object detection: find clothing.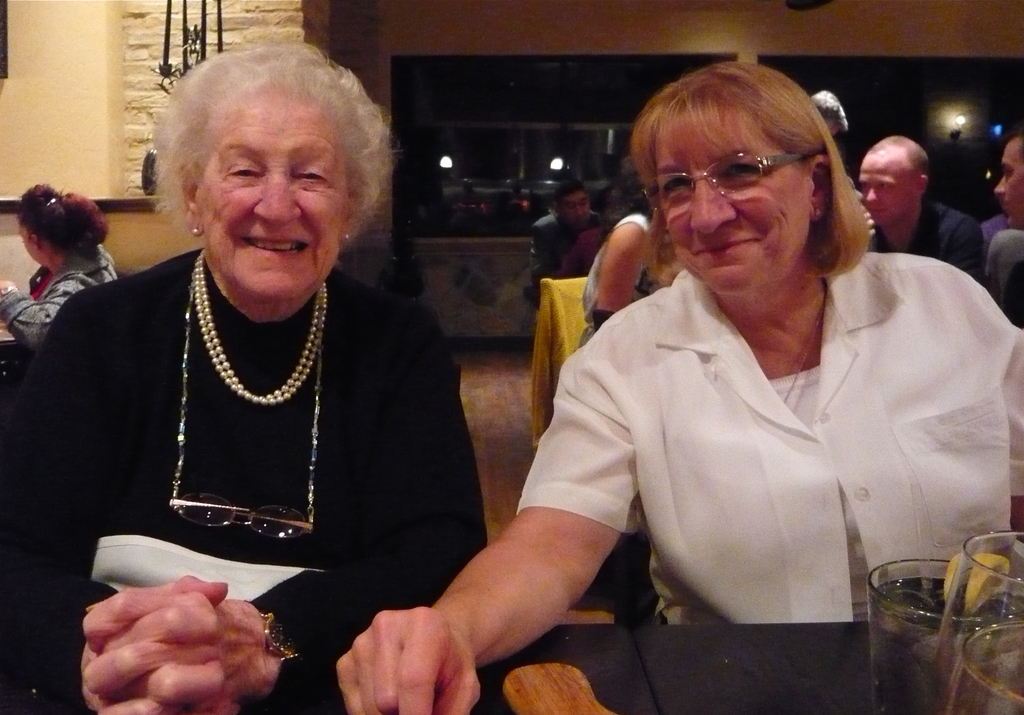
[left=579, top=213, right=678, bottom=348].
